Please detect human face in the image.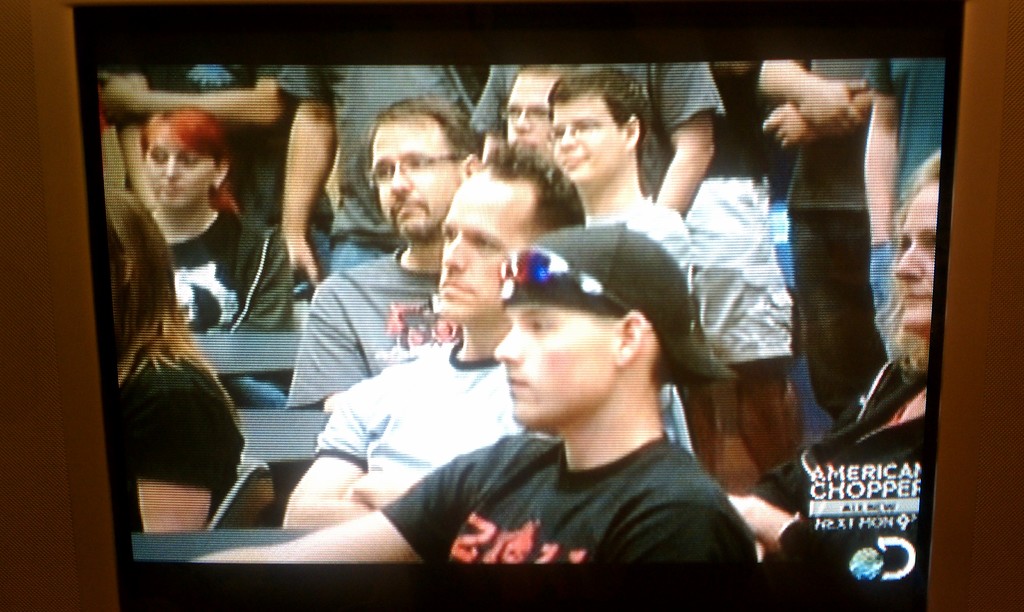
bbox=(439, 169, 531, 313).
